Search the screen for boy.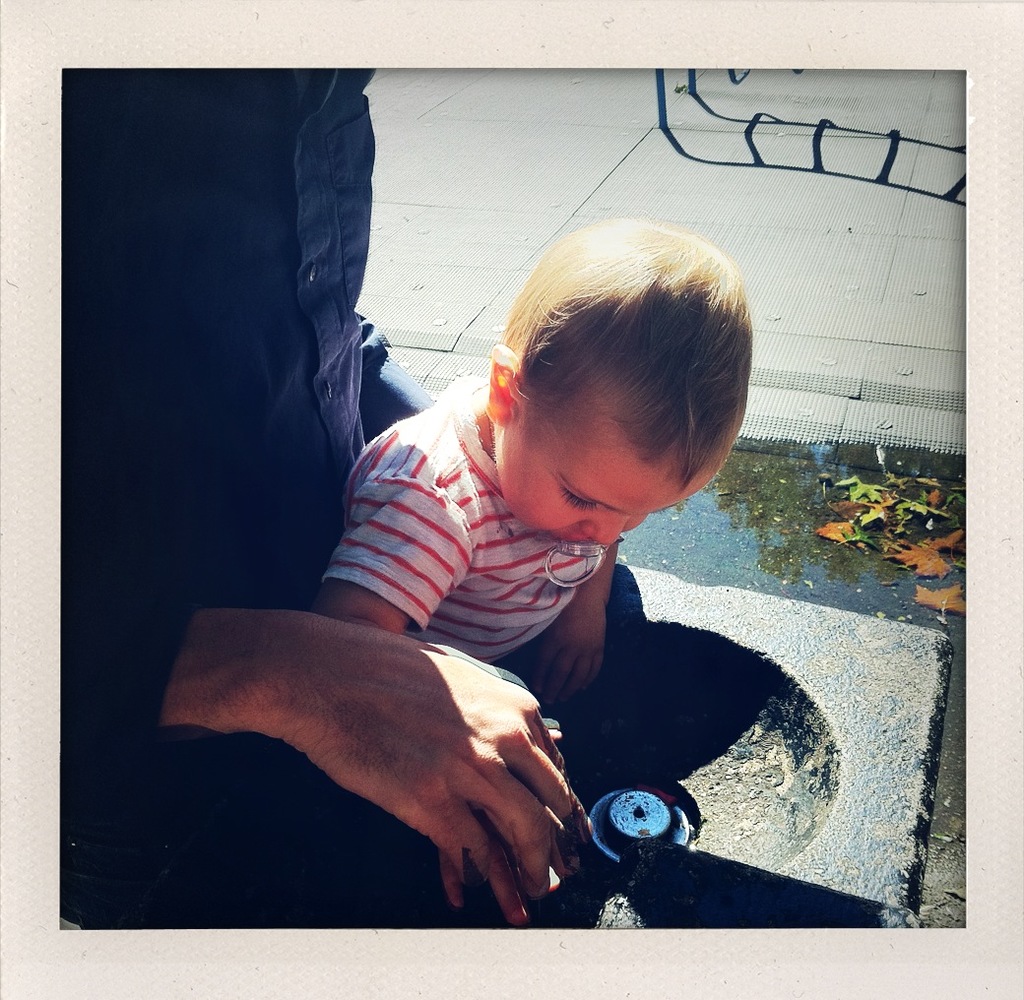
Found at bbox=(304, 214, 758, 928).
